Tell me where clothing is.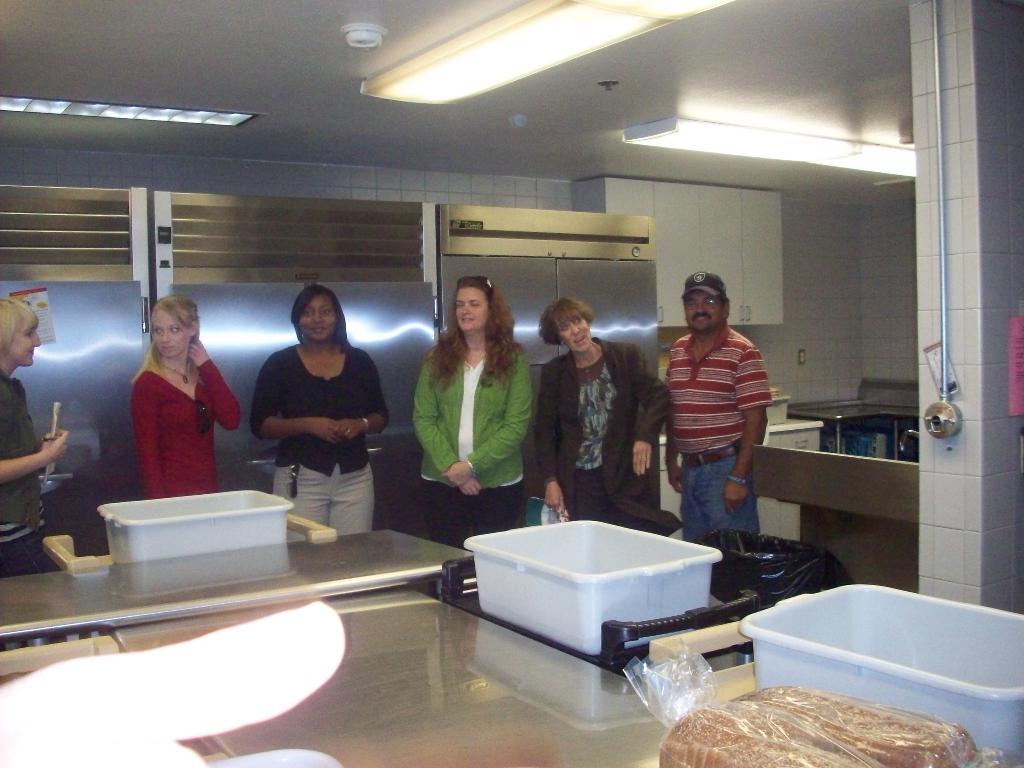
clothing is at 252:342:390:545.
